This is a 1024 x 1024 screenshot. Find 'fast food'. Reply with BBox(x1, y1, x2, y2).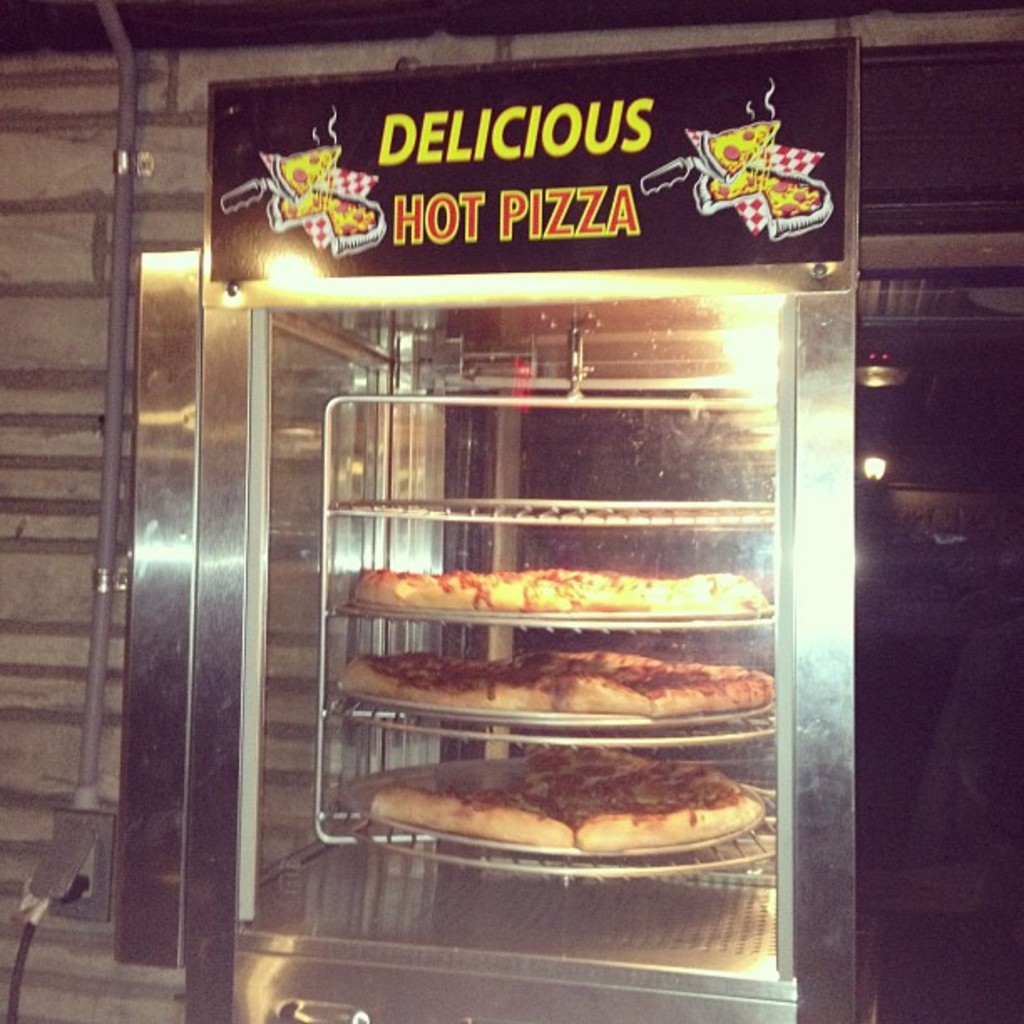
BBox(696, 167, 783, 214).
